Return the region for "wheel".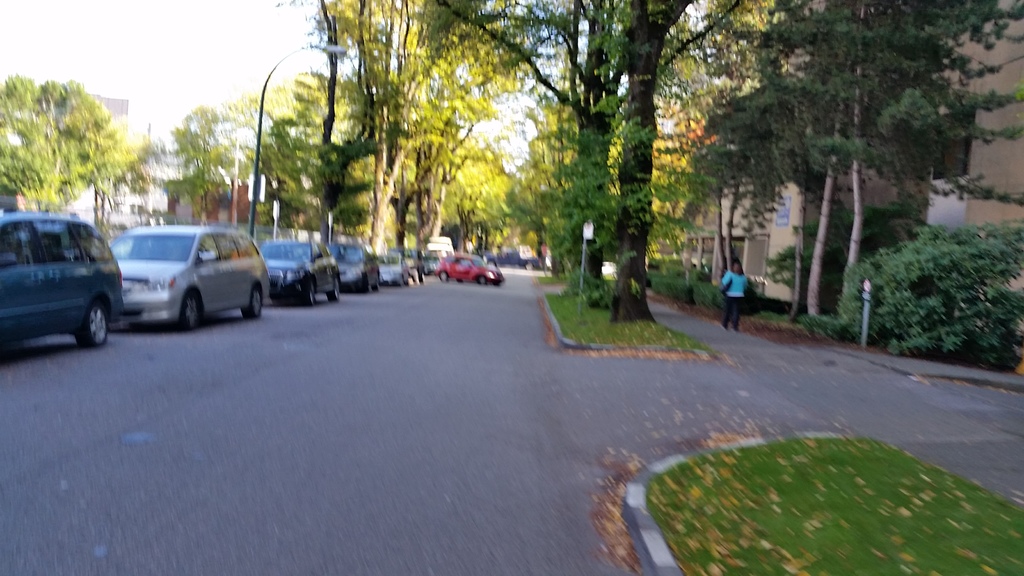
<bbox>325, 281, 340, 303</bbox>.
